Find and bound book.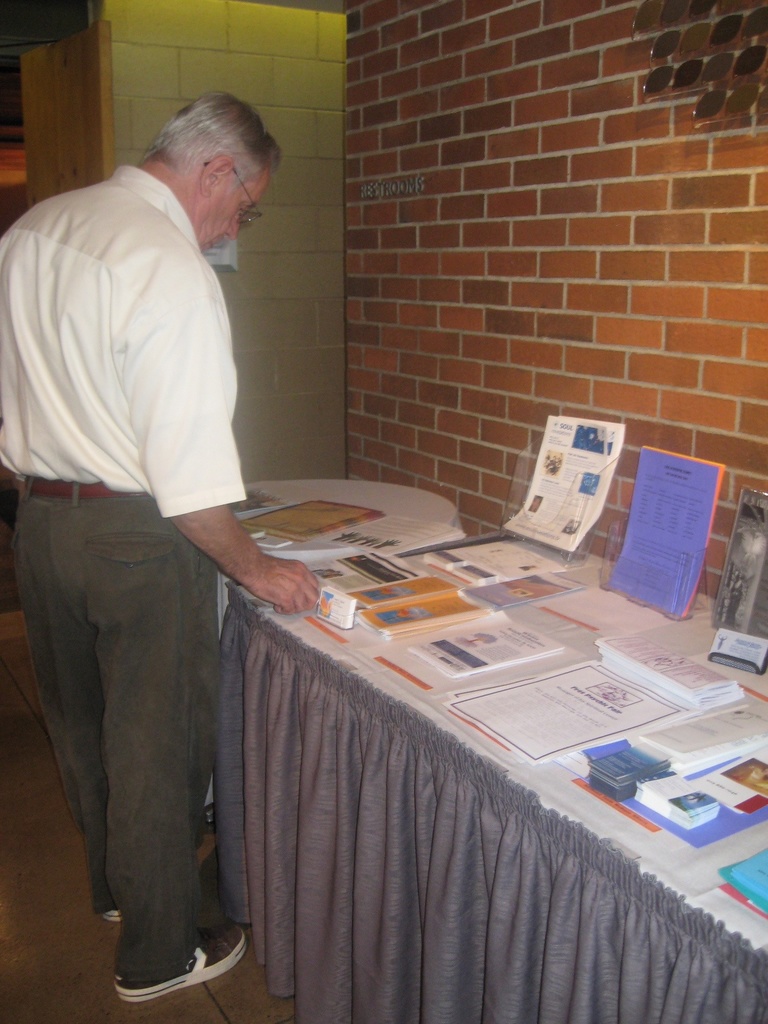
Bound: bbox=[707, 487, 767, 685].
